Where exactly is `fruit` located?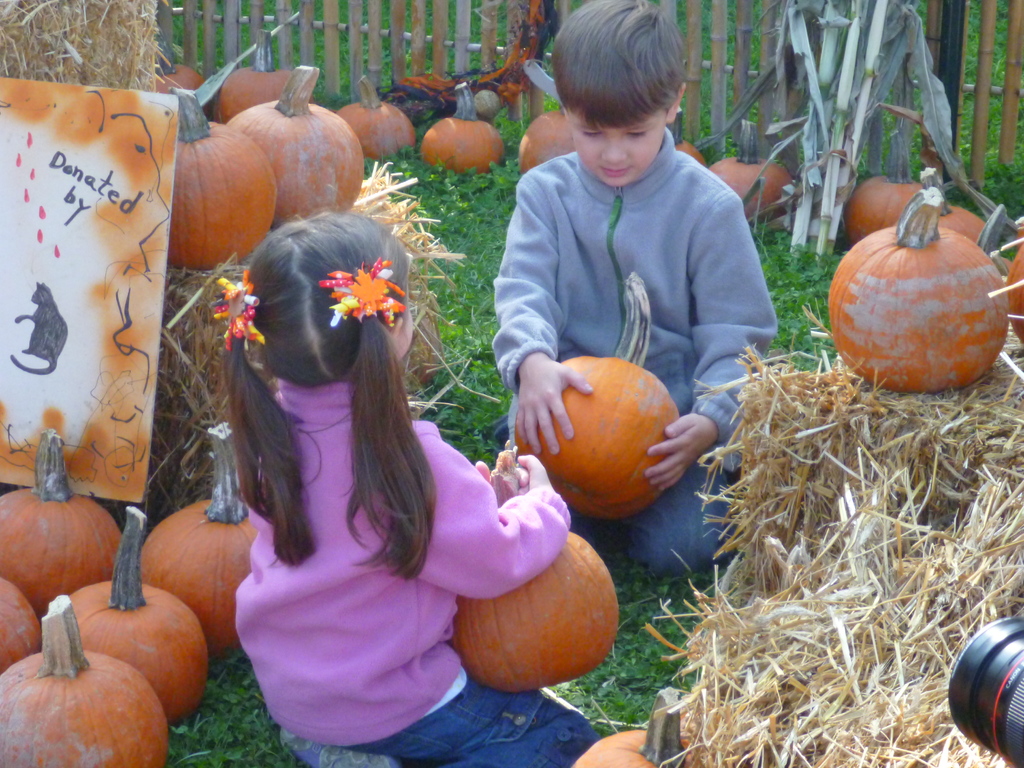
Its bounding box is {"x1": 0, "y1": 595, "x2": 168, "y2": 767}.
